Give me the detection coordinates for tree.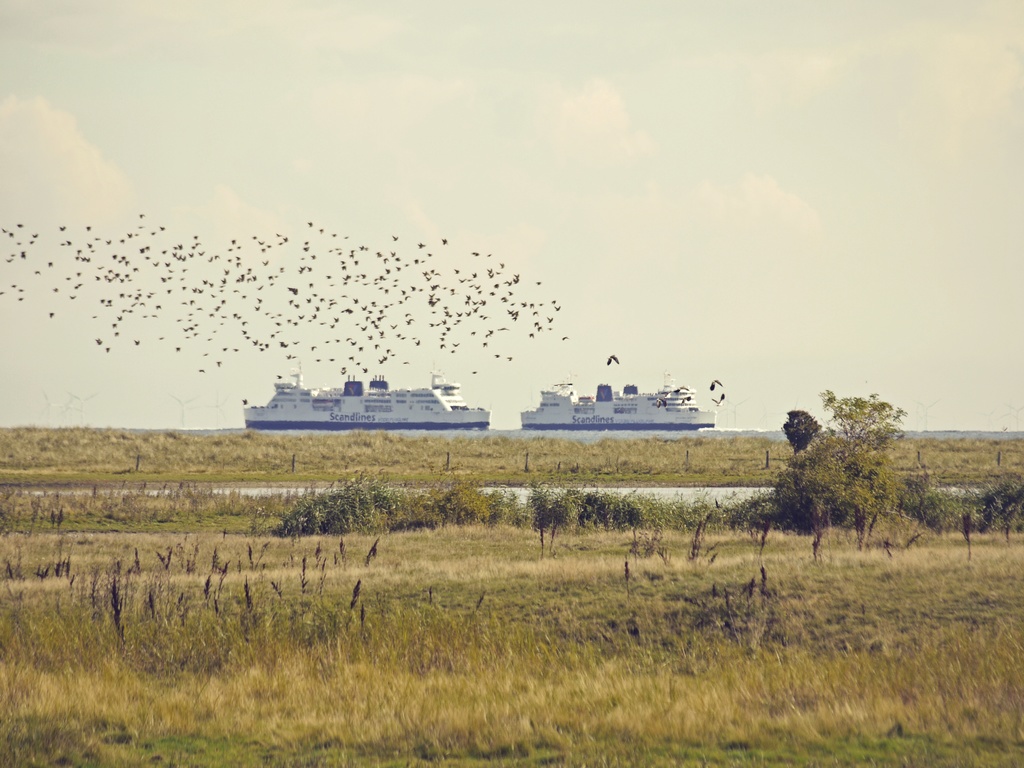
select_region(816, 385, 908, 444).
